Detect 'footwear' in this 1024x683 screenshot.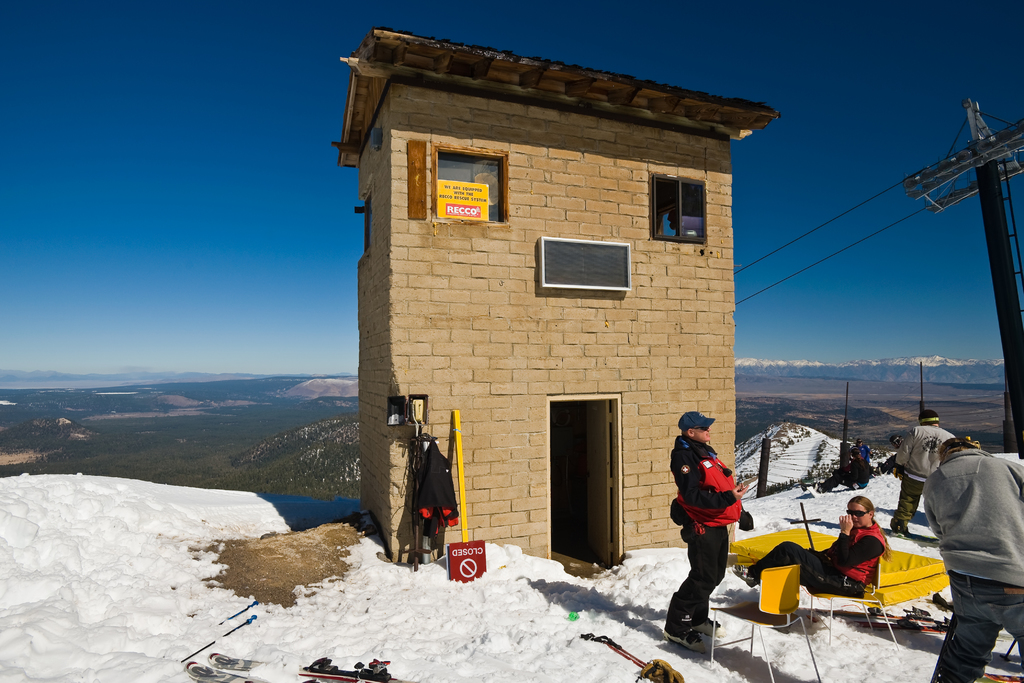
Detection: [left=691, top=617, right=721, bottom=631].
